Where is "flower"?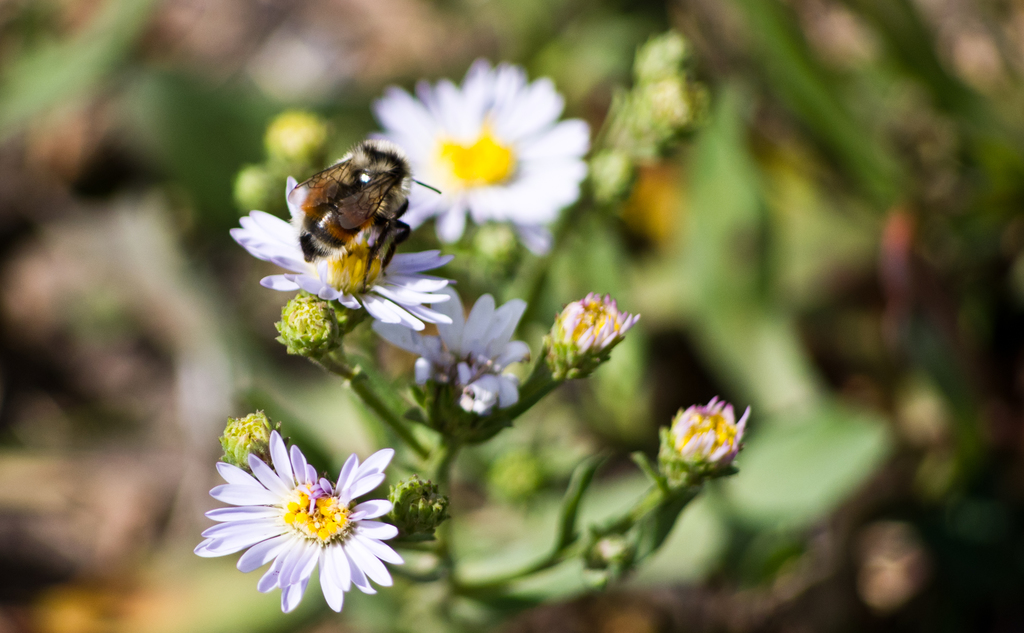
{"left": 653, "top": 387, "right": 748, "bottom": 469}.
